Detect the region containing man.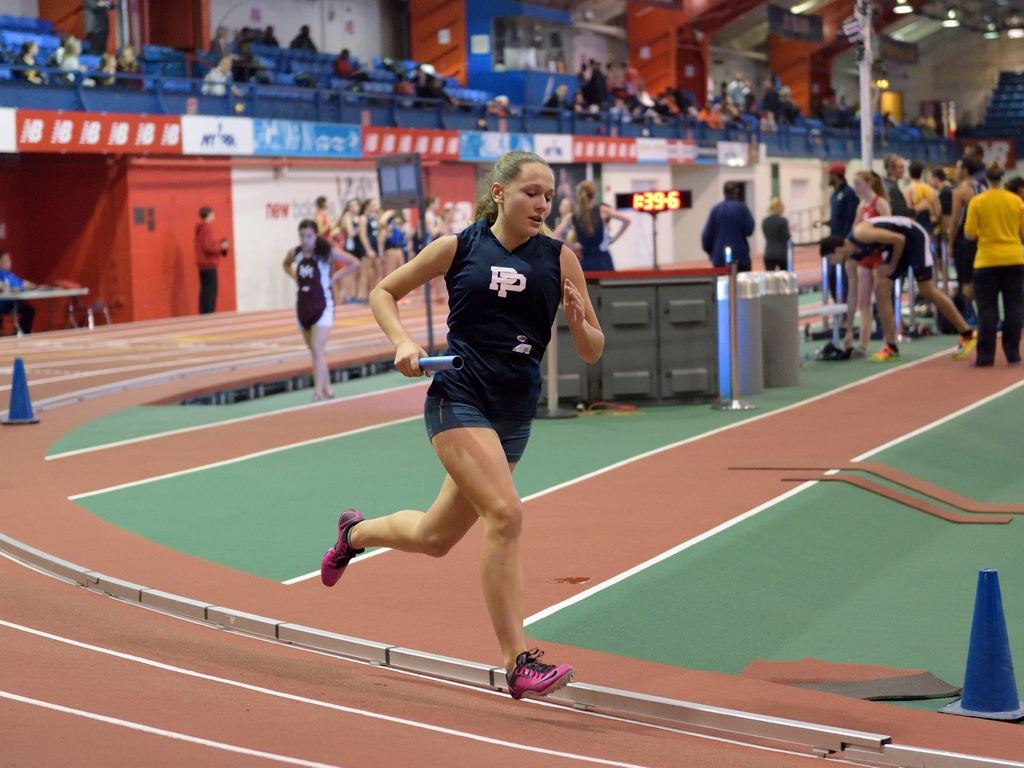
box=[816, 213, 977, 362].
